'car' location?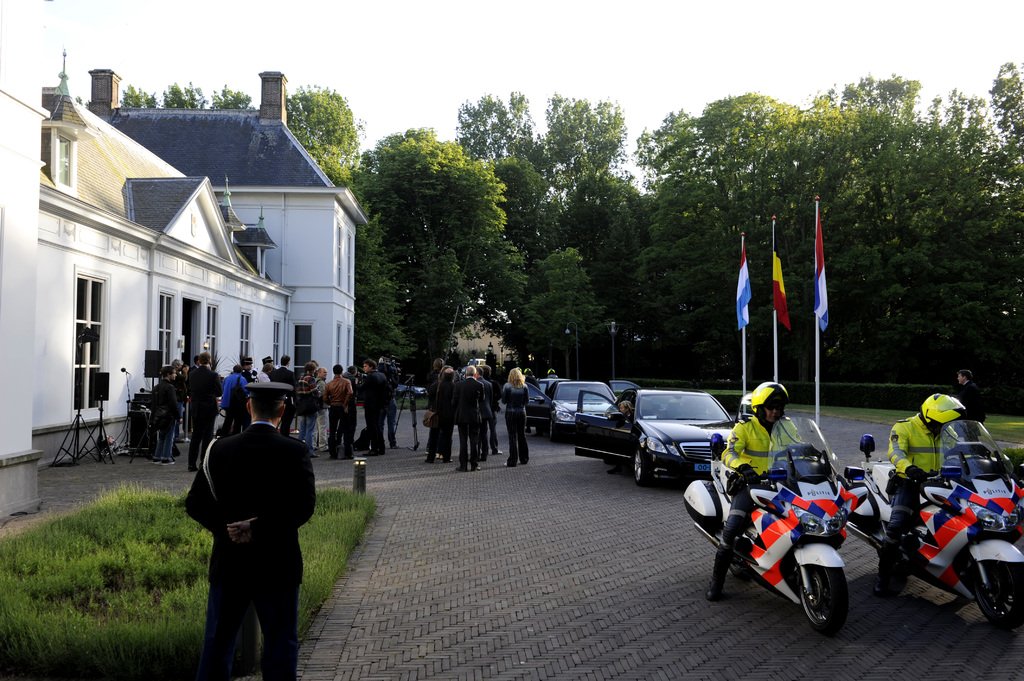
l=387, t=383, r=429, b=405
